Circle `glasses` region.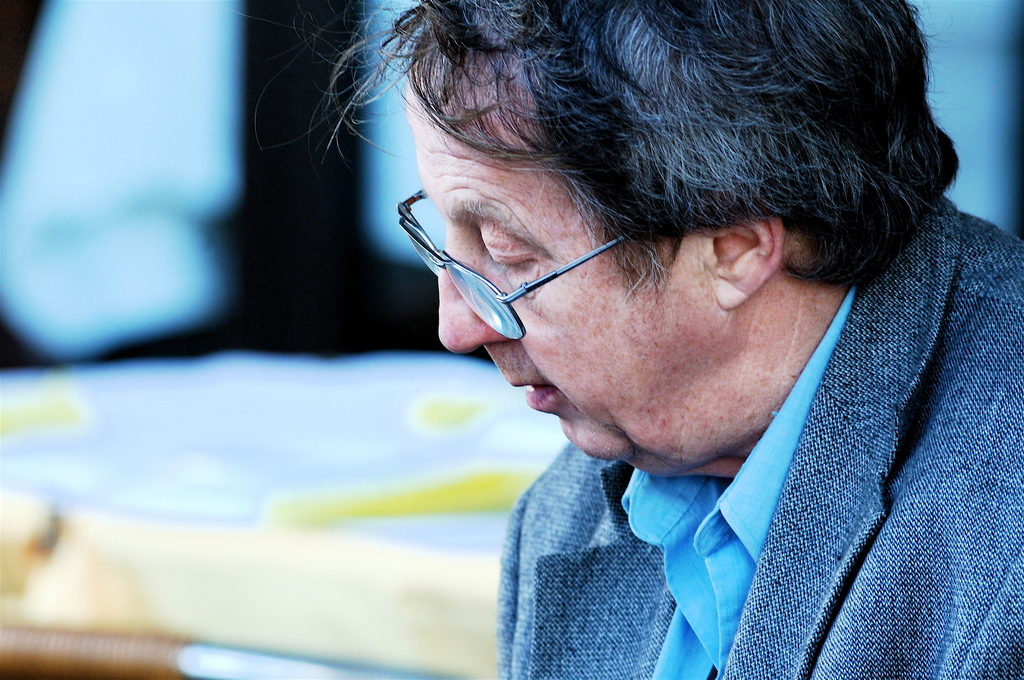
Region: [left=390, top=179, right=652, bottom=343].
